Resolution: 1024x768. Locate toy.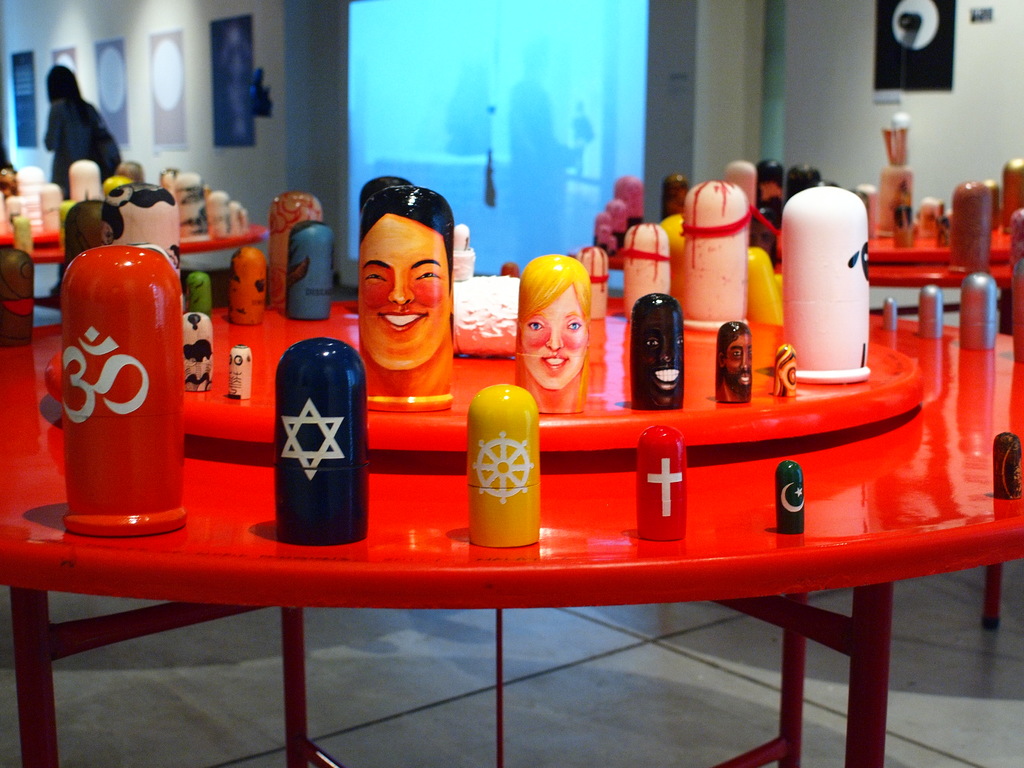
bbox(53, 244, 201, 557).
